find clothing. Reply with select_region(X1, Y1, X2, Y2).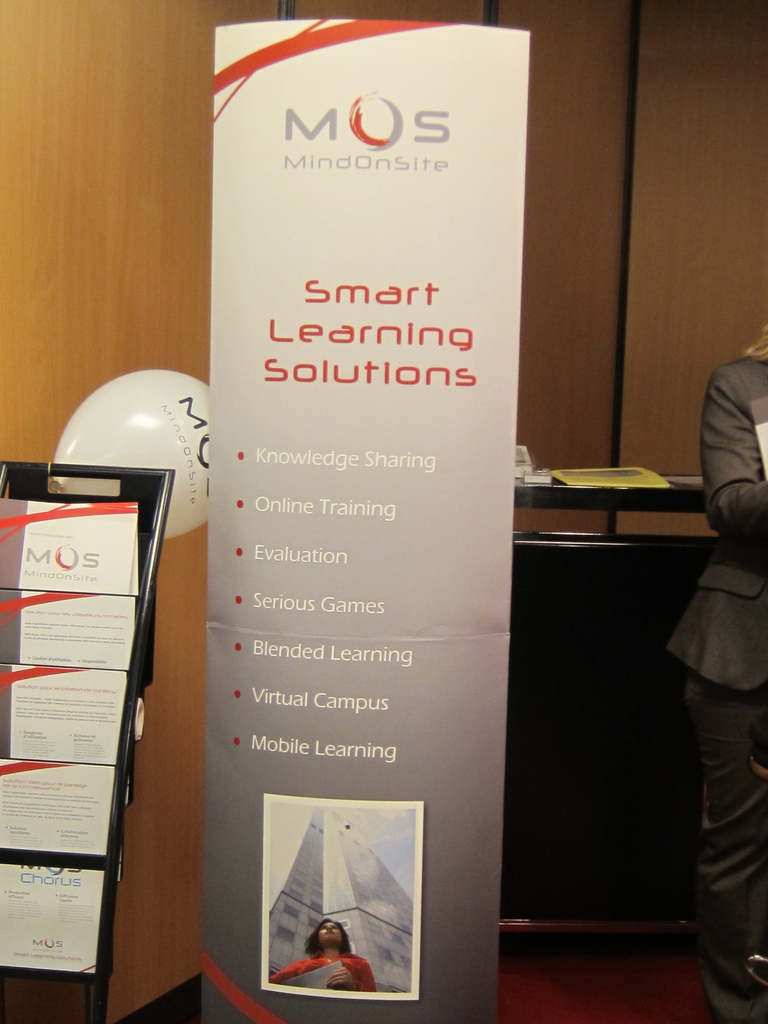
select_region(268, 943, 376, 989).
